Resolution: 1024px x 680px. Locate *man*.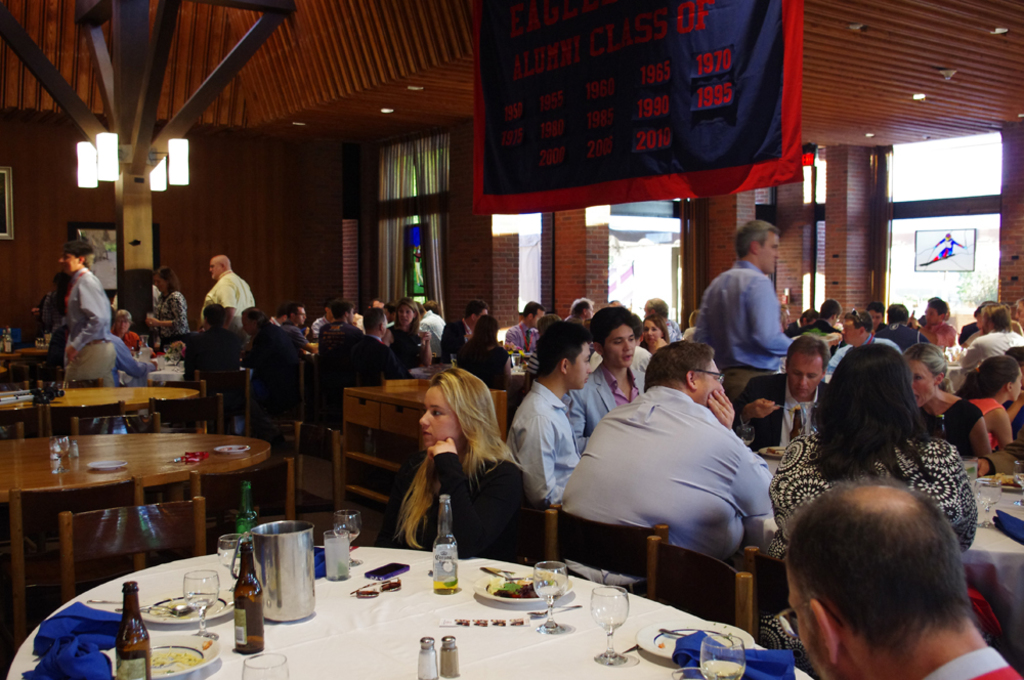
BBox(555, 336, 776, 600).
